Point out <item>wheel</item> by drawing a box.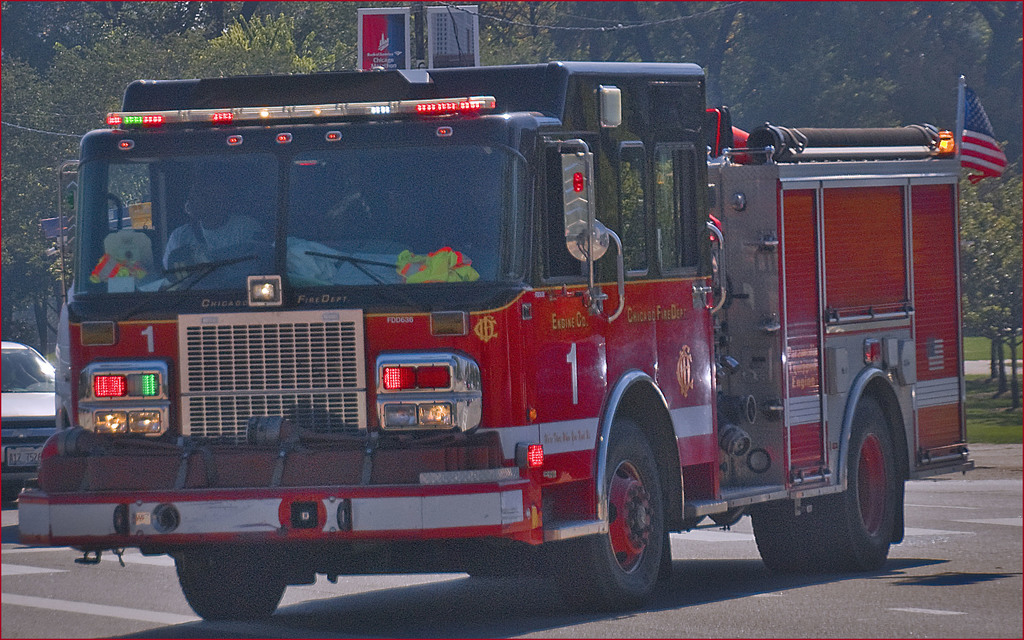
172,547,286,620.
